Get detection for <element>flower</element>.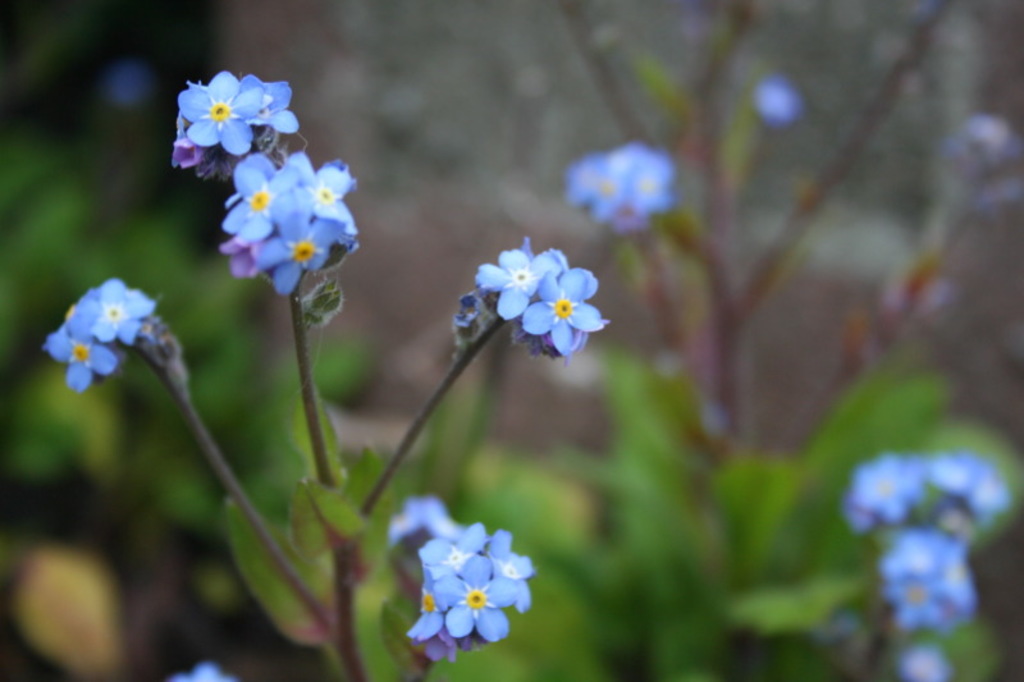
Detection: 293:156:358:237.
